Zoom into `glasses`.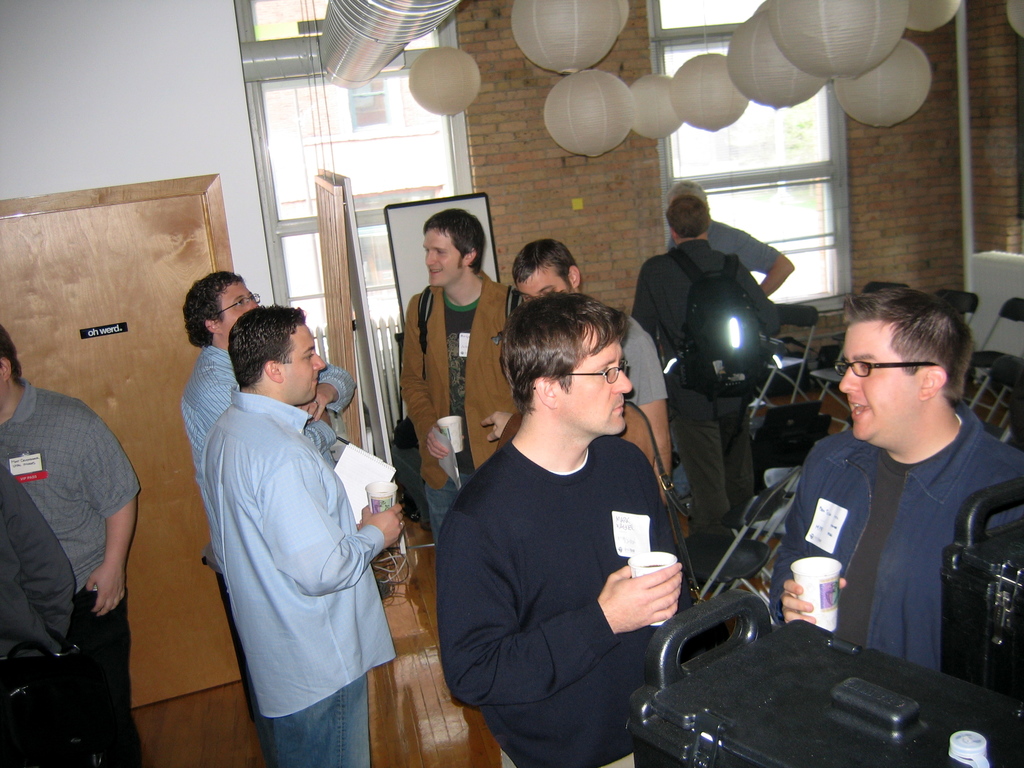
Zoom target: bbox=[831, 360, 948, 378].
